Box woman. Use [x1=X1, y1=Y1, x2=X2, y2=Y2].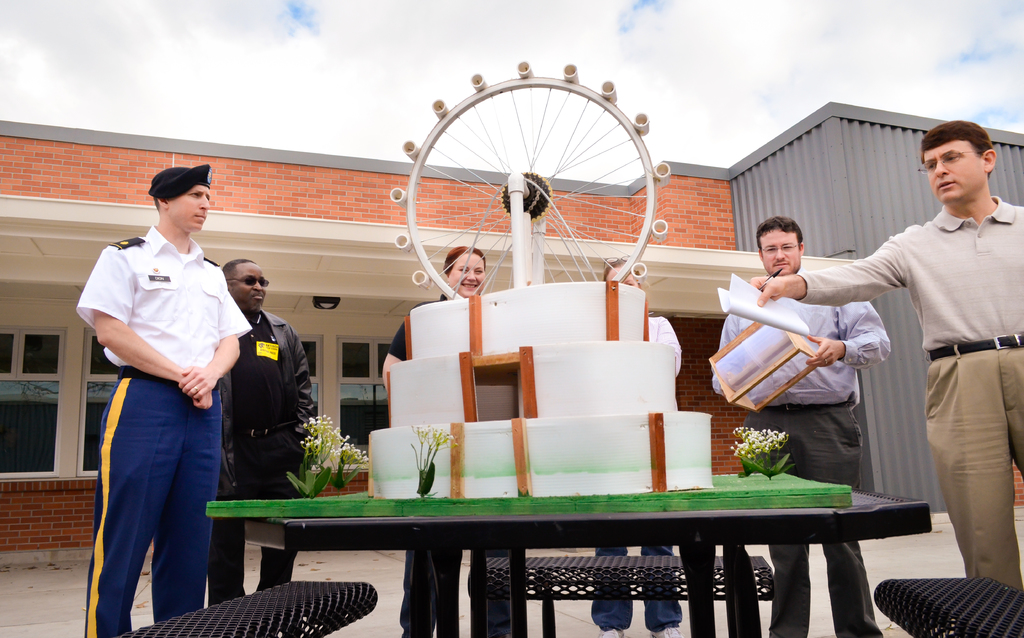
[x1=379, y1=243, x2=490, y2=637].
